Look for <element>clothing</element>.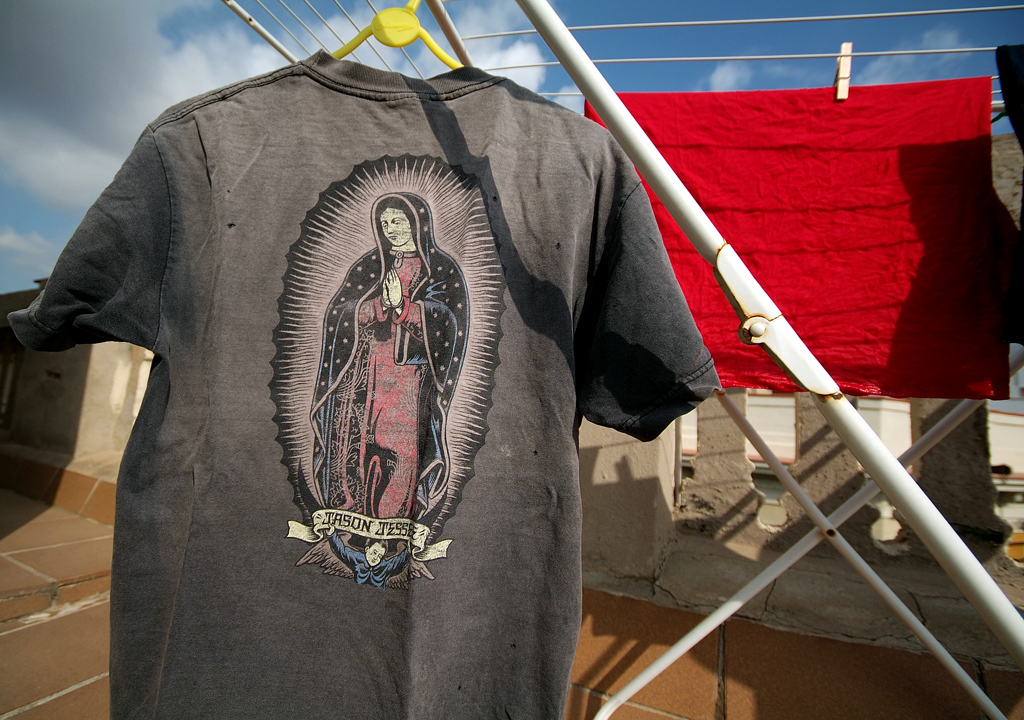
Found: l=67, t=96, r=465, b=699.
